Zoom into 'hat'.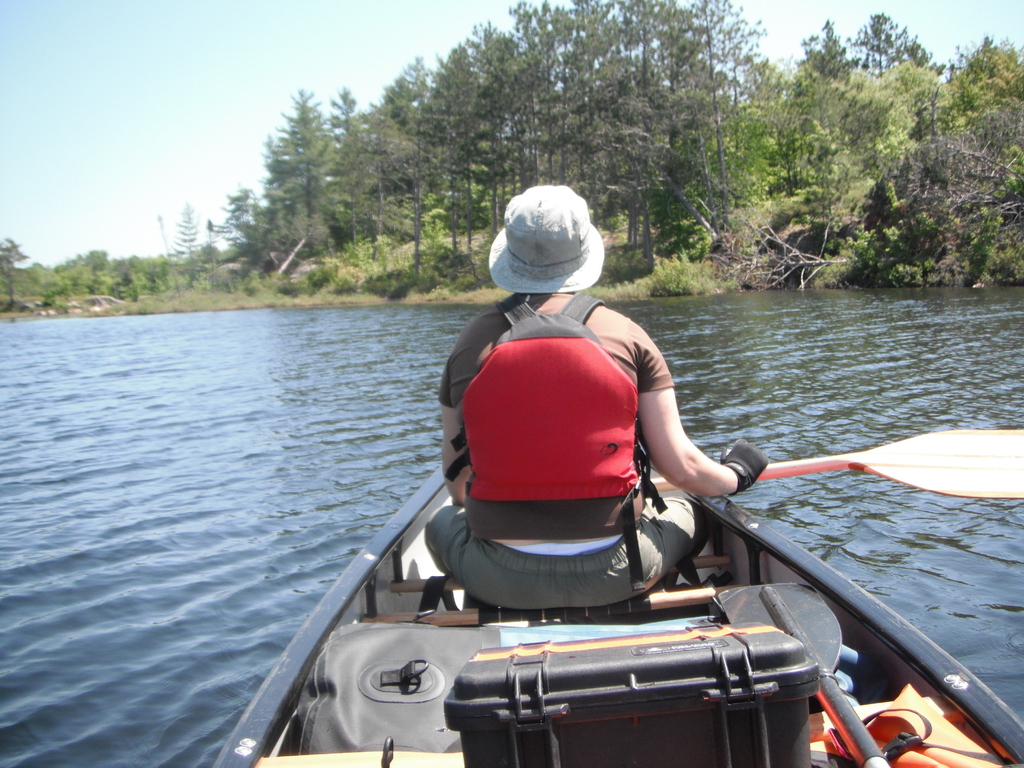
Zoom target: crop(490, 182, 603, 295).
